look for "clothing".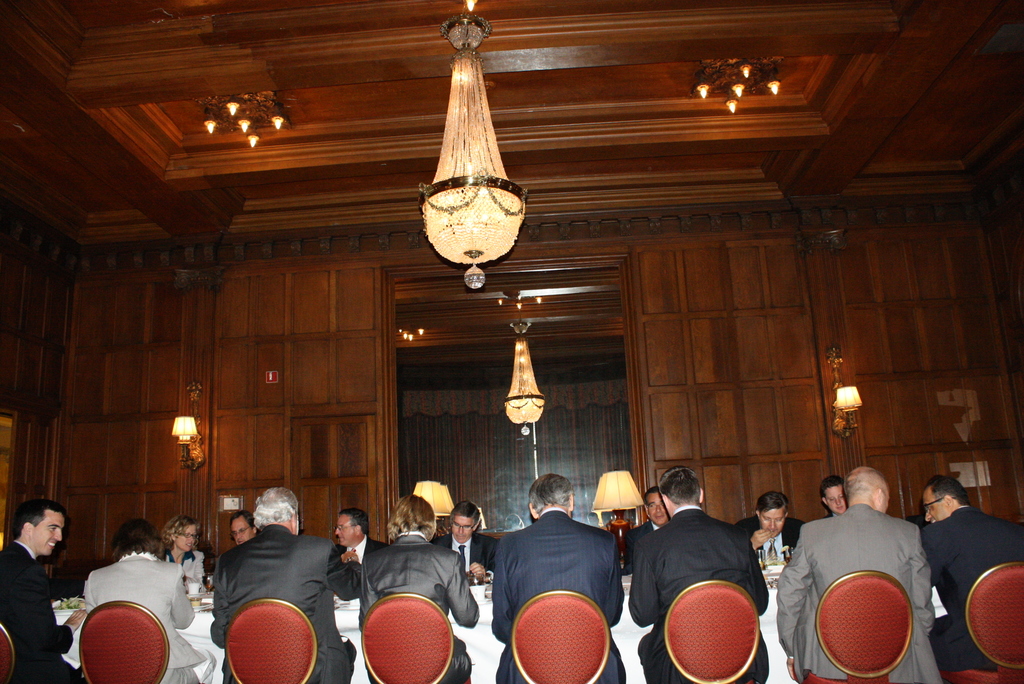
Found: (left=483, top=497, right=634, bottom=660).
